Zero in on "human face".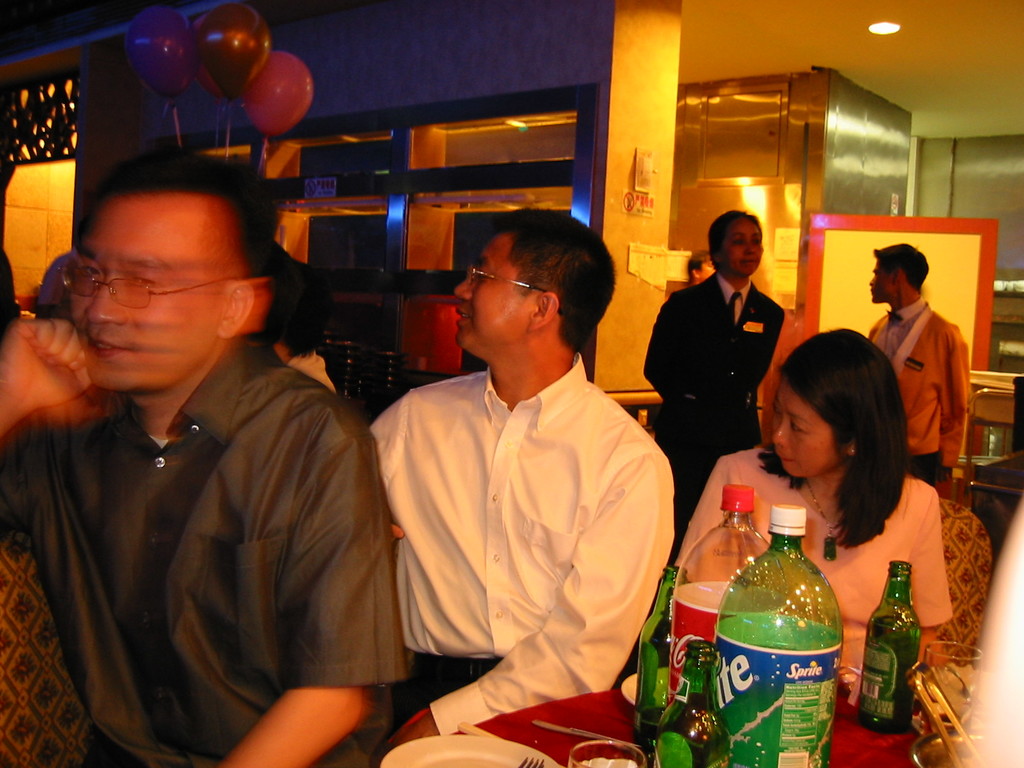
Zeroed in: 58,197,223,390.
